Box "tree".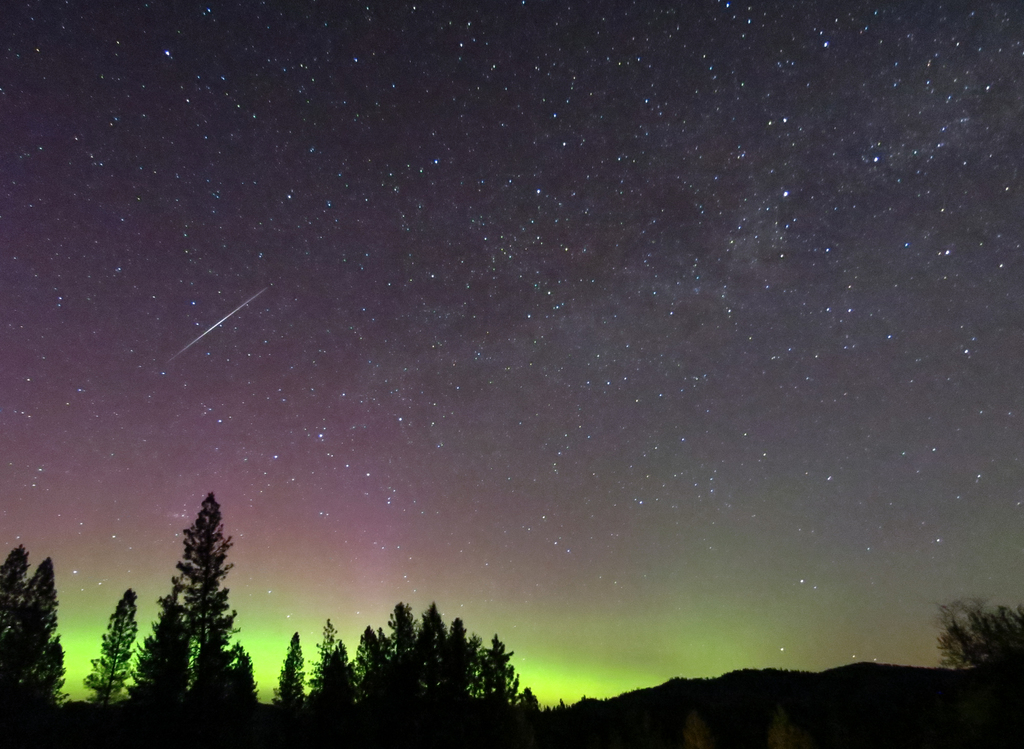
locate(137, 477, 246, 710).
